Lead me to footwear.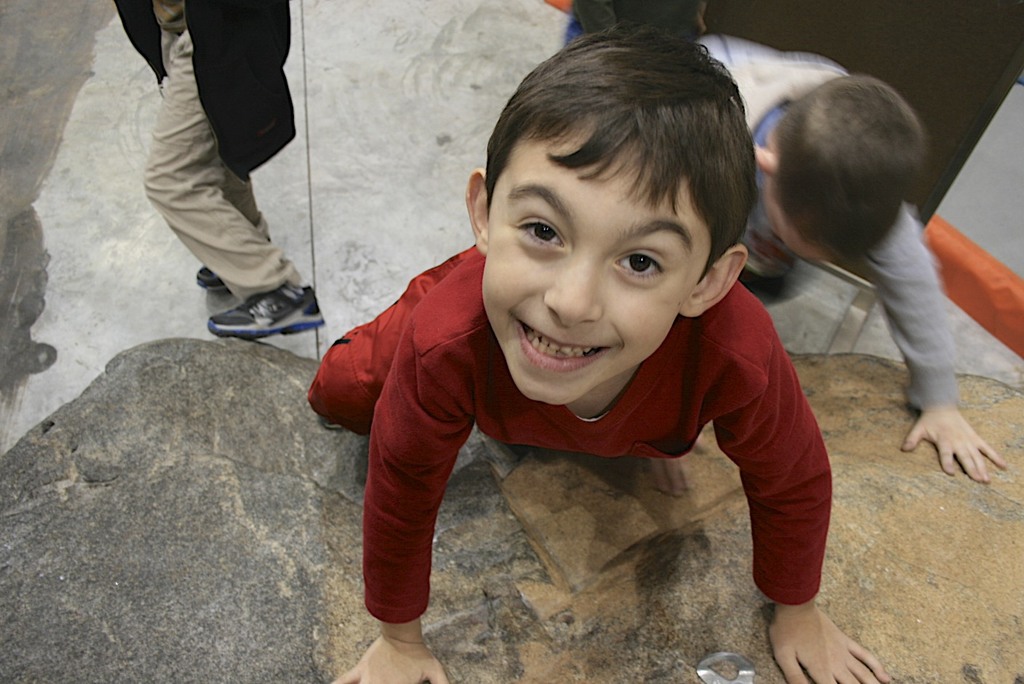
Lead to bbox(189, 263, 236, 290).
